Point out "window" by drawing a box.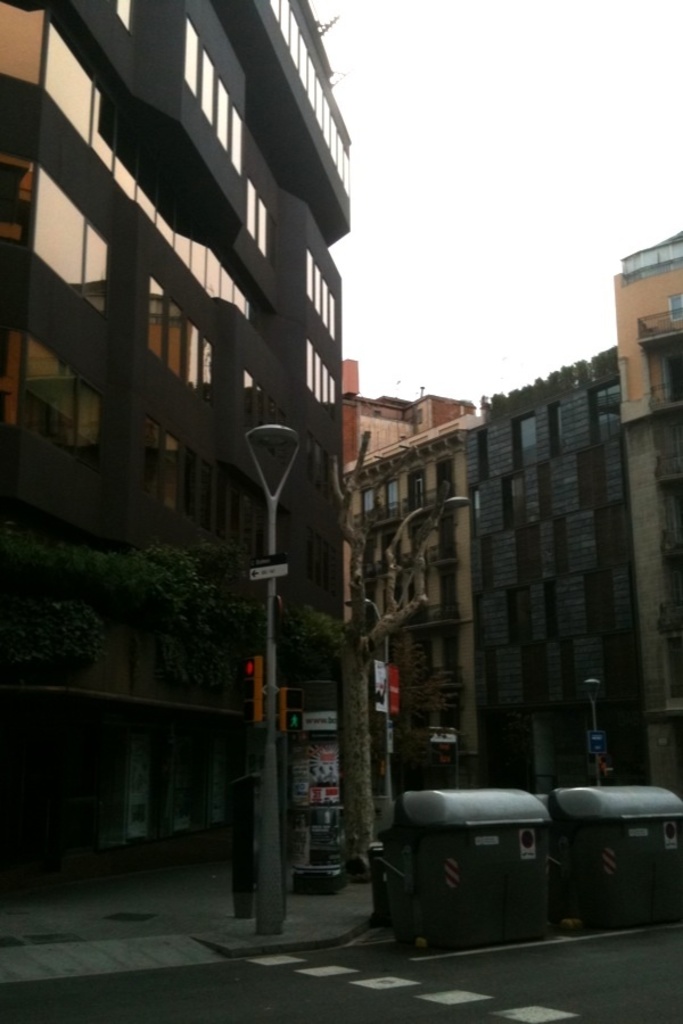
x1=362 y1=490 x2=380 y2=515.
